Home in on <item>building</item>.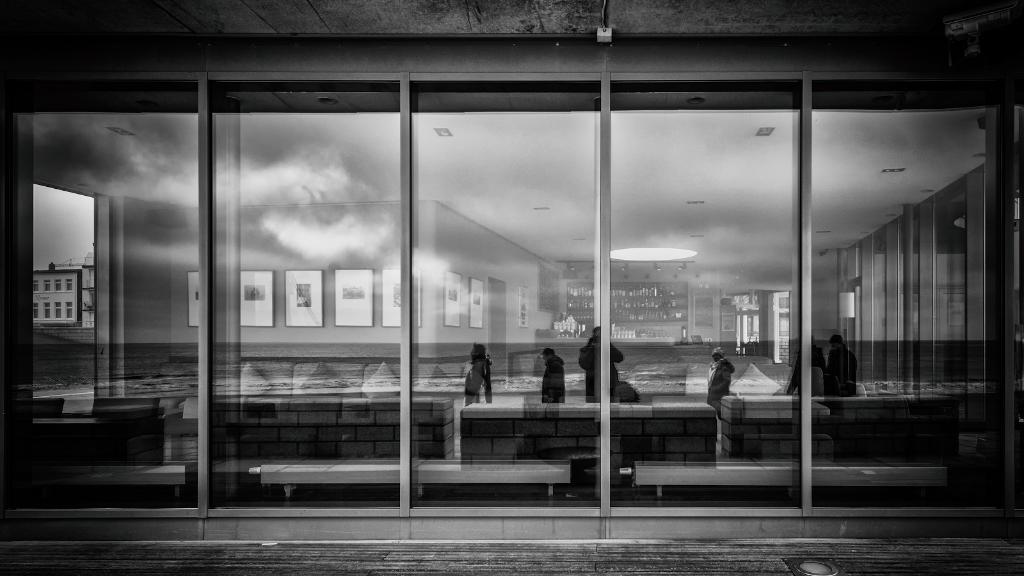
Homed in at 0,0,1023,550.
